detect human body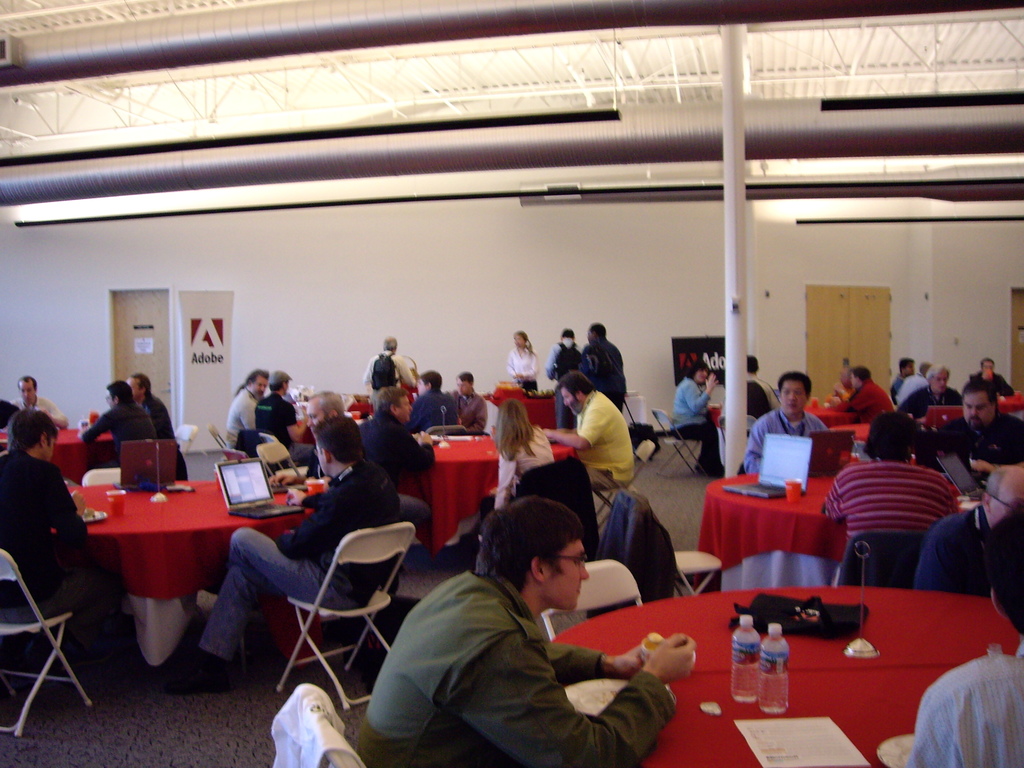
543,393,641,500
